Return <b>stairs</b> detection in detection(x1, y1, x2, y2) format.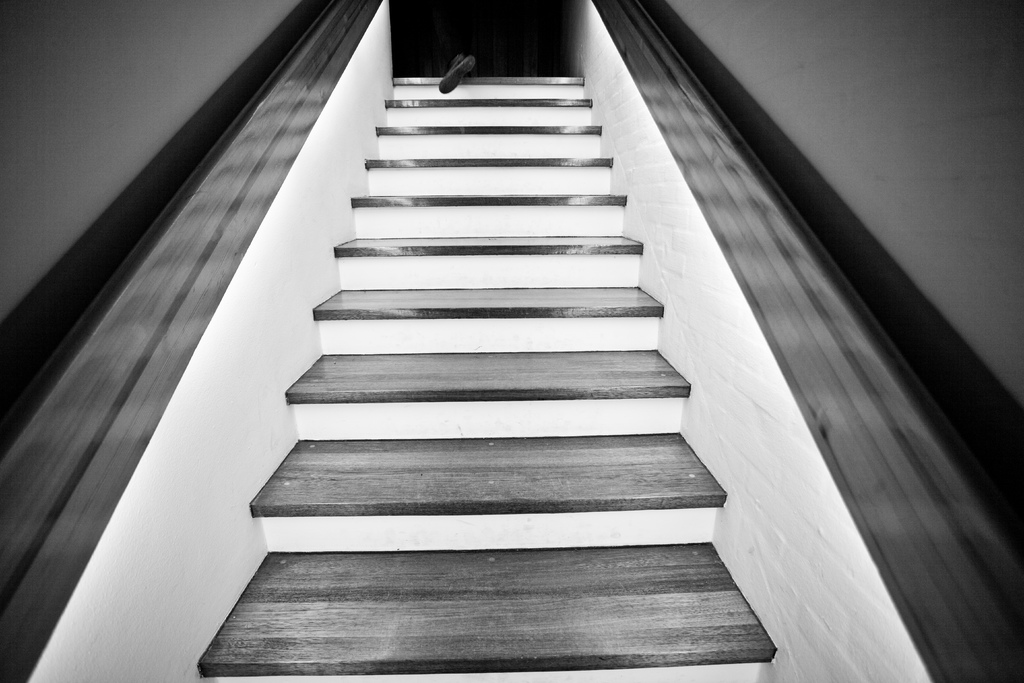
detection(193, 71, 784, 682).
